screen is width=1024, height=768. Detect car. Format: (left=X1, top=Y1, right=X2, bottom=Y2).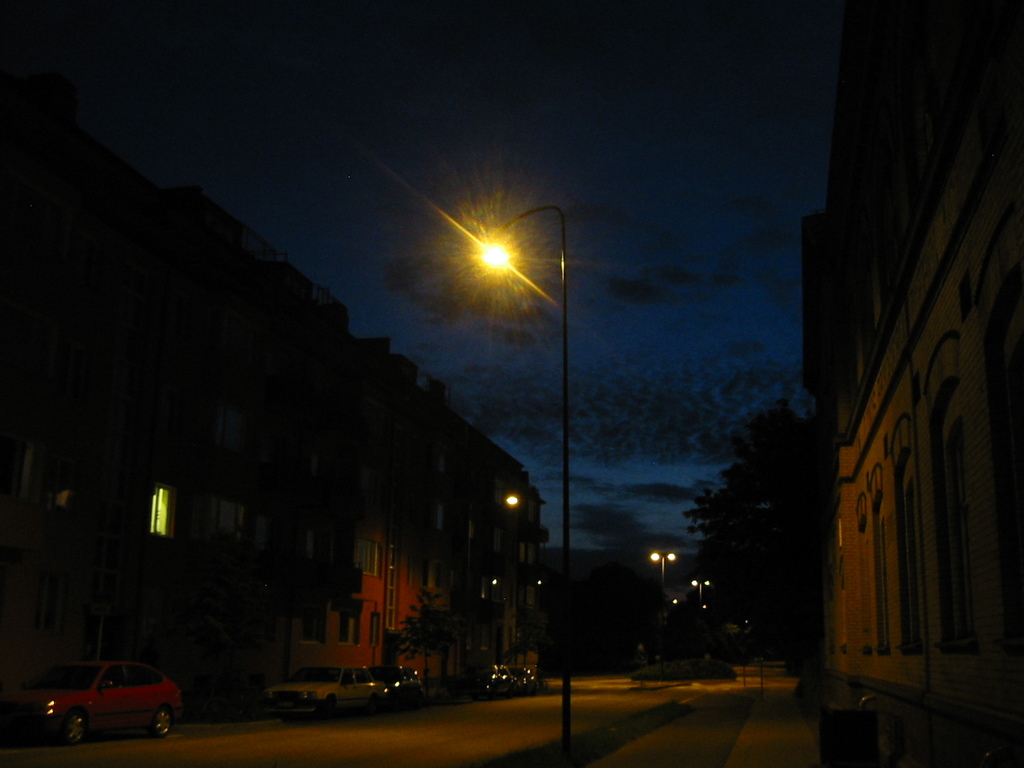
(left=471, top=648, right=544, bottom=694).
